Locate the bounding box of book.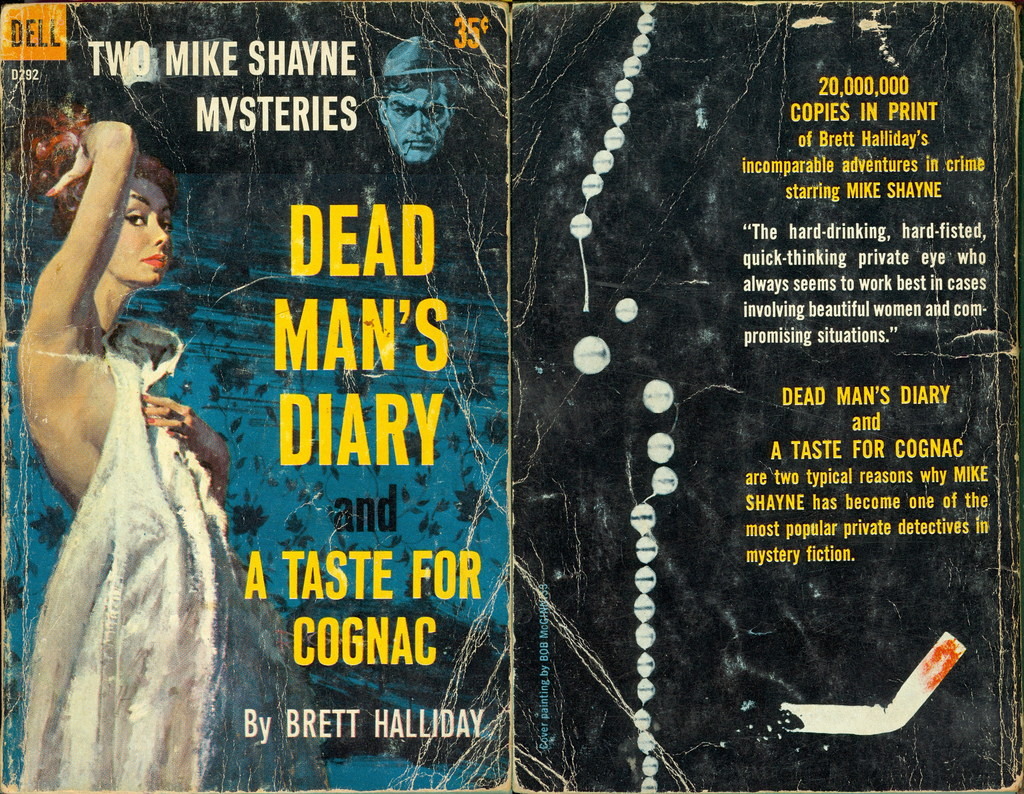
Bounding box: rect(0, 0, 1023, 793).
